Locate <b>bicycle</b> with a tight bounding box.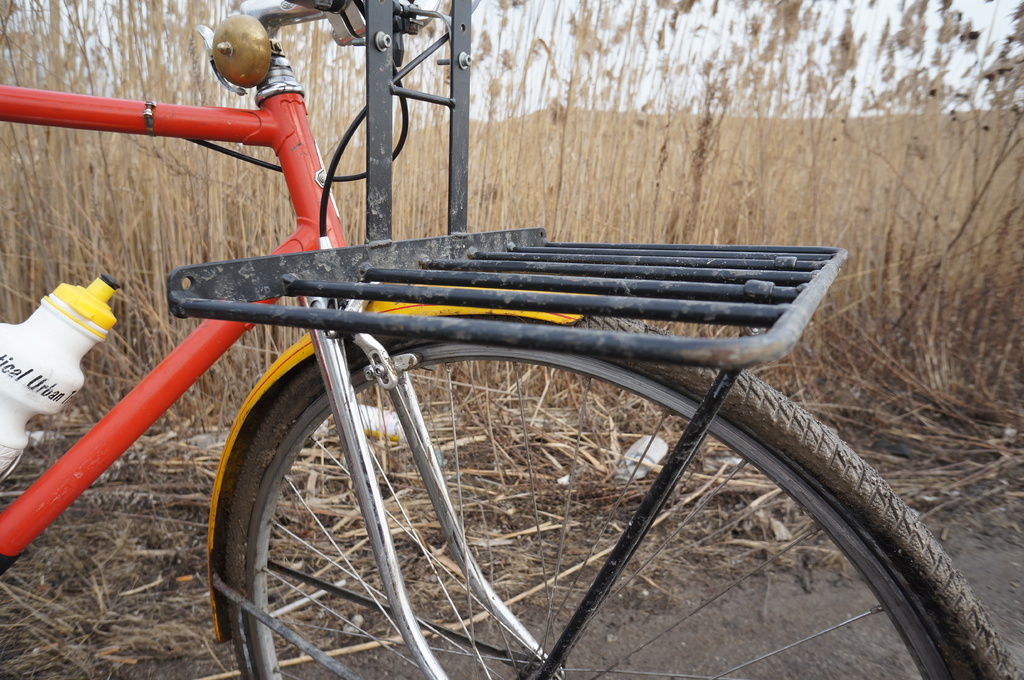
x1=0 y1=0 x2=1007 y2=679.
